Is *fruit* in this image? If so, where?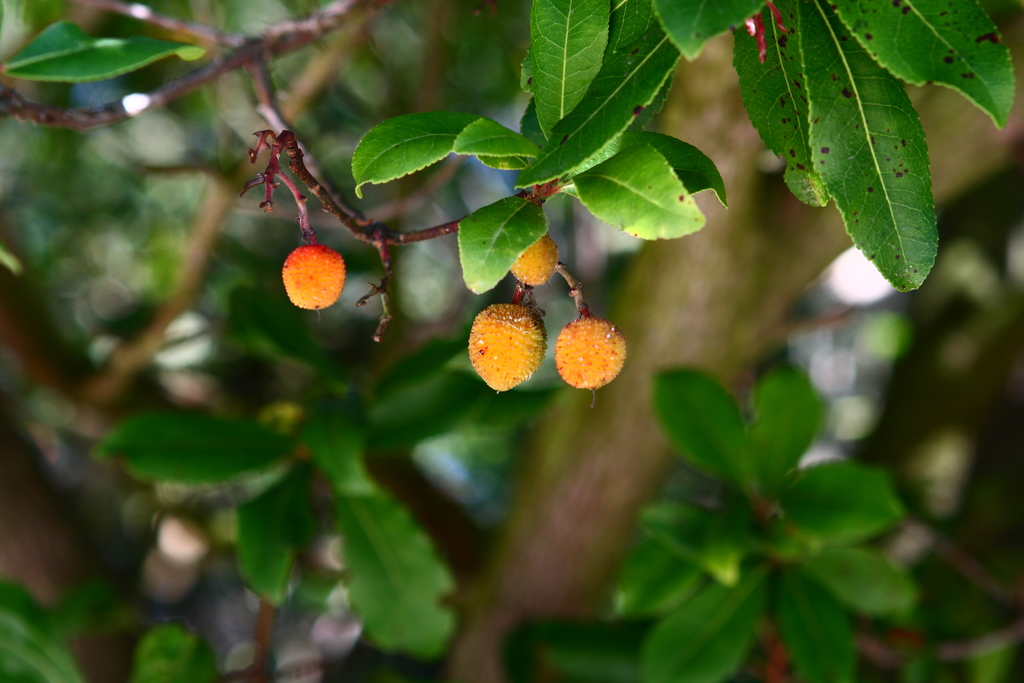
Yes, at [283,245,349,311].
